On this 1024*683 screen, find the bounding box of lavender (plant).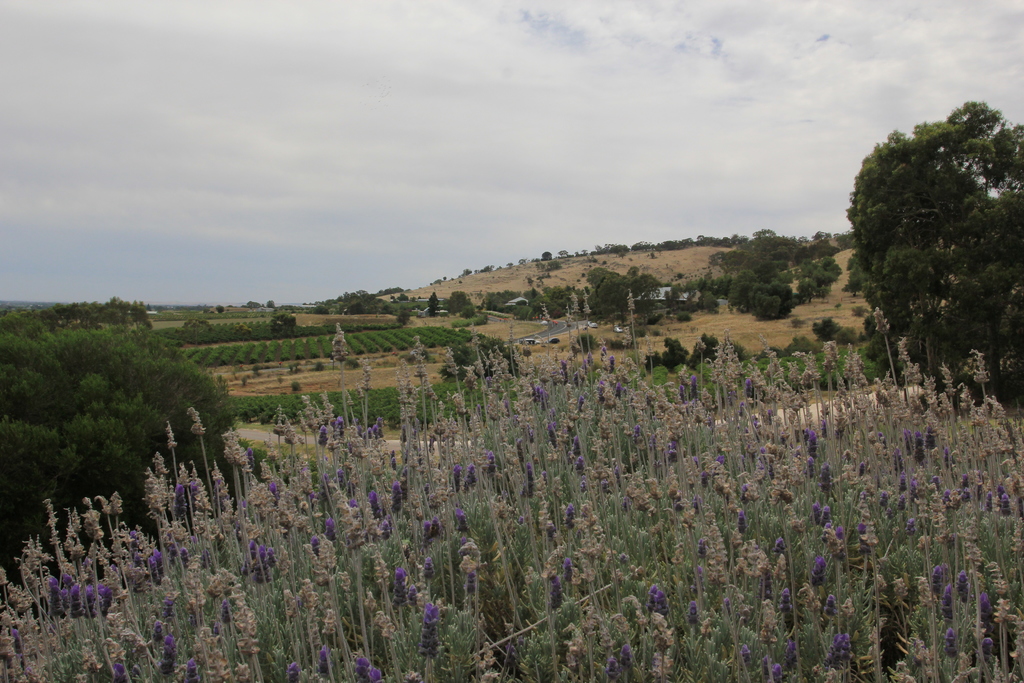
Bounding box: select_region(551, 573, 563, 607).
